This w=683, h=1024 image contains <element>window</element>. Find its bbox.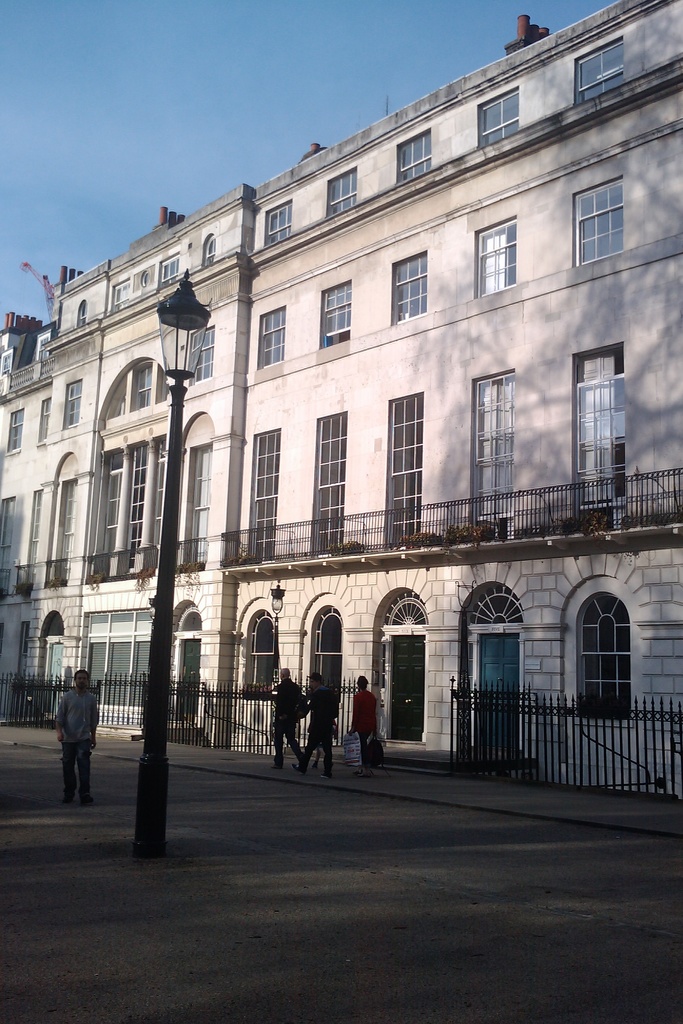
box=[478, 89, 516, 141].
